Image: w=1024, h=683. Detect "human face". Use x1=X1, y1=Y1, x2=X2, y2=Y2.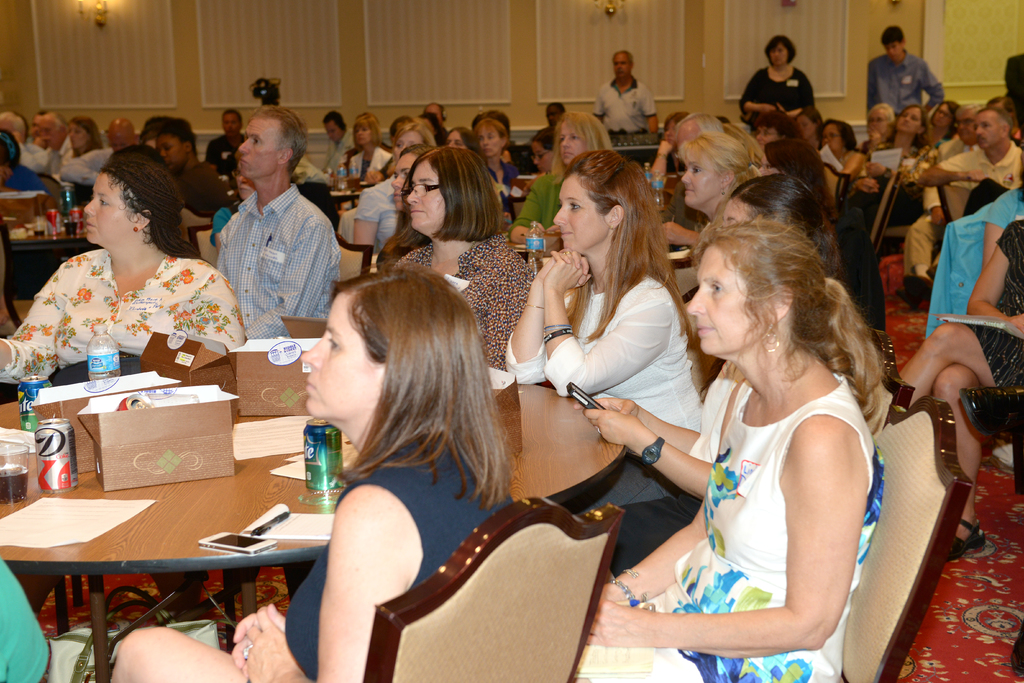
x1=554, y1=120, x2=585, y2=167.
